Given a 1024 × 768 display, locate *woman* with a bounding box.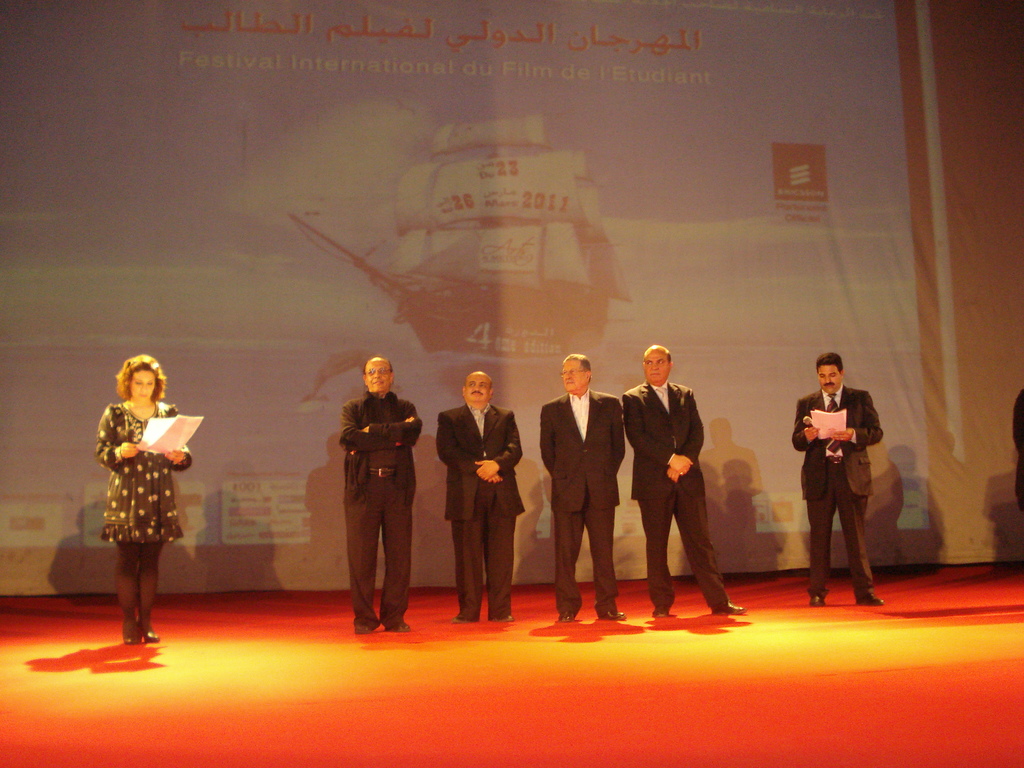
Located: <box>86,363,191,627</box>.
